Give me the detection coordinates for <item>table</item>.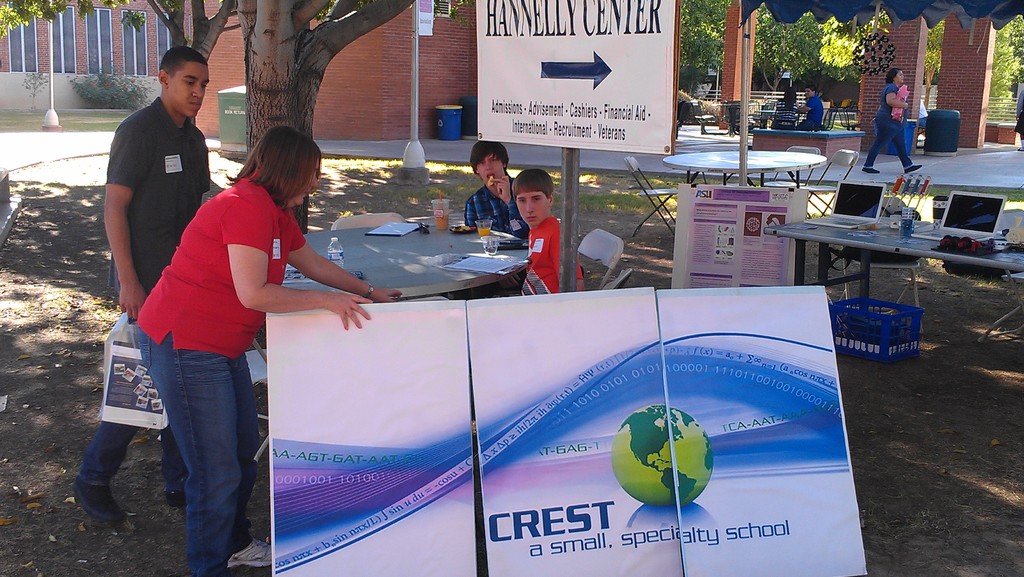
crop(762, 111, 777, 127).
